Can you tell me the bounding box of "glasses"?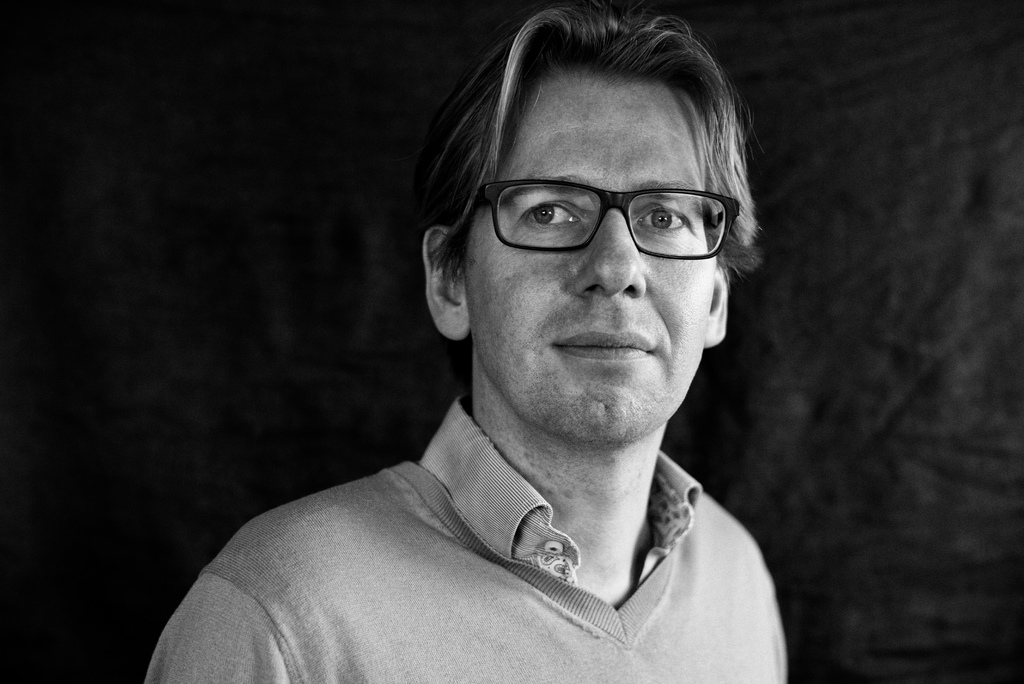
crop(451, 167, 739, 263).
